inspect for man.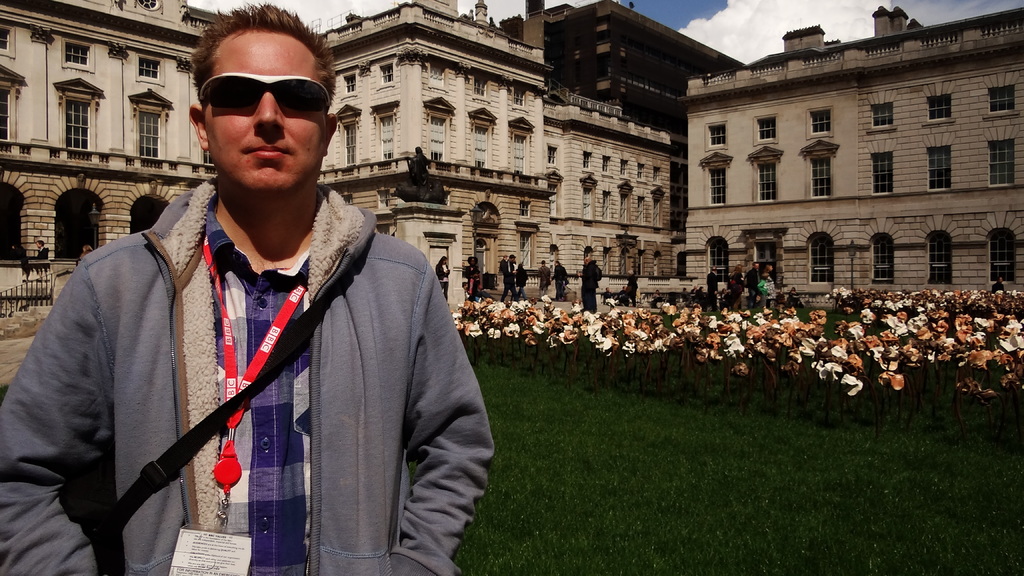
Inspection: bbox=[745, 260, 767, 317].
